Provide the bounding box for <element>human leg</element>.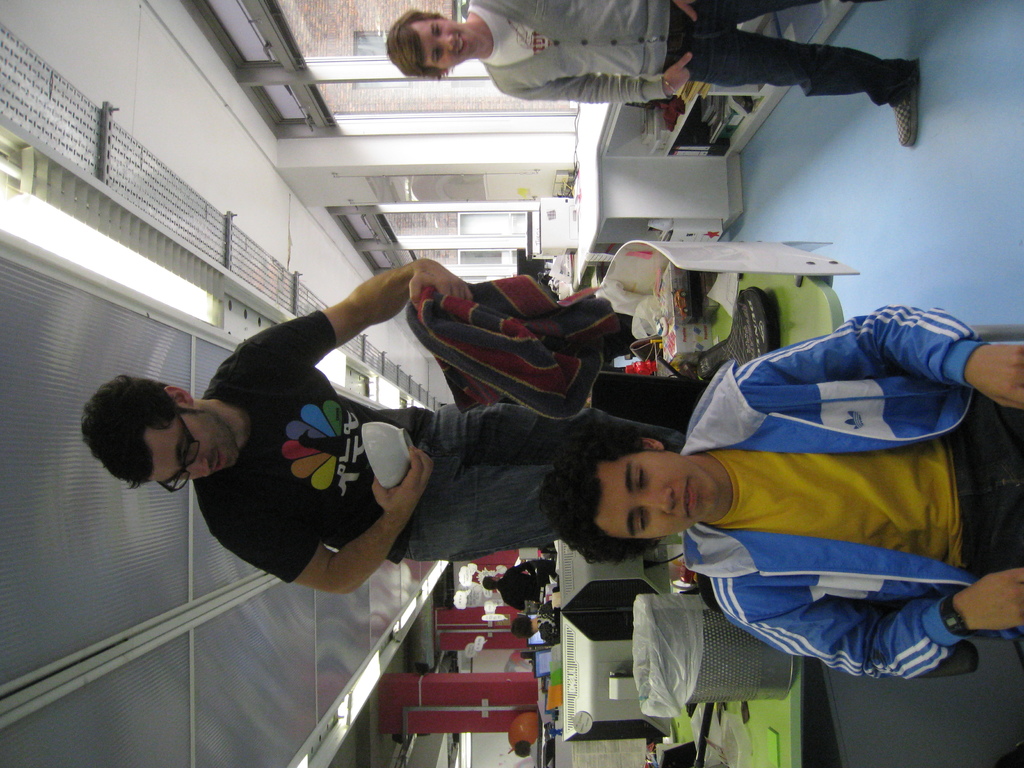
x1=970 y1=395 x2=1023 y2=579.
